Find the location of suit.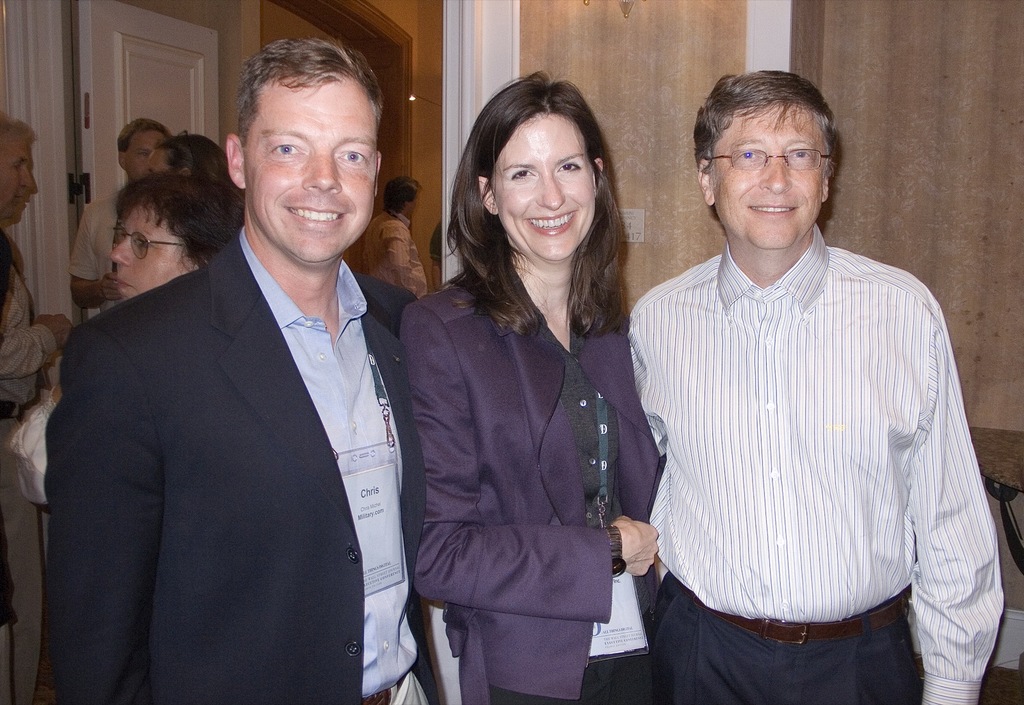
Location: bbox(392, 279, 666, 704).
